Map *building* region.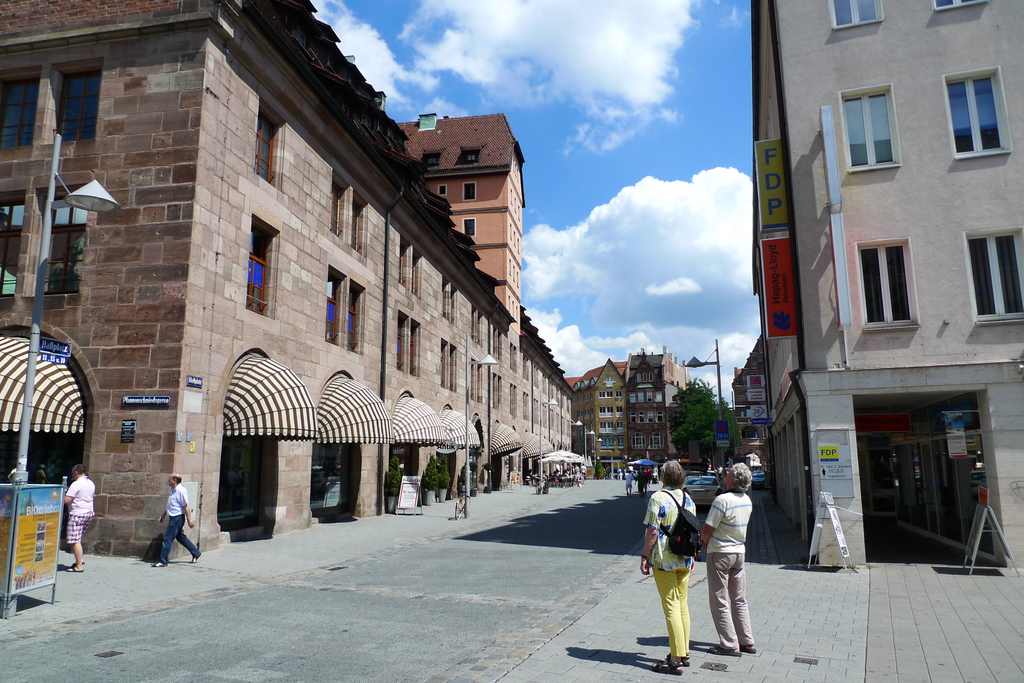
Mapped to locate(0, 0, 573, 558).
